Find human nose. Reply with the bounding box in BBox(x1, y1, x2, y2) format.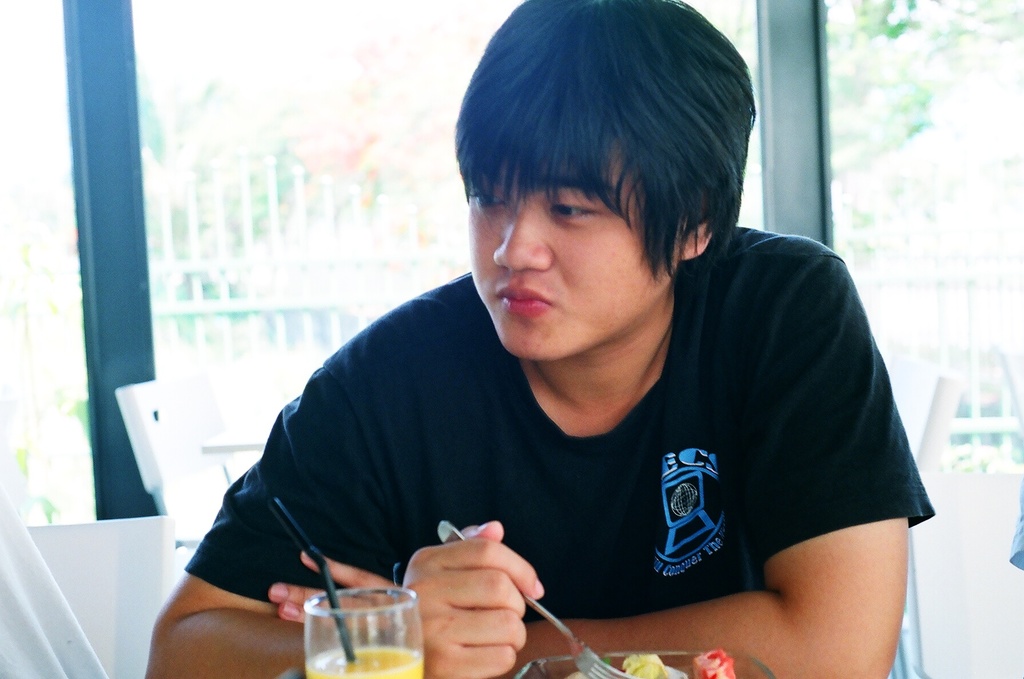
BBox(490, 195, 554, 276).
